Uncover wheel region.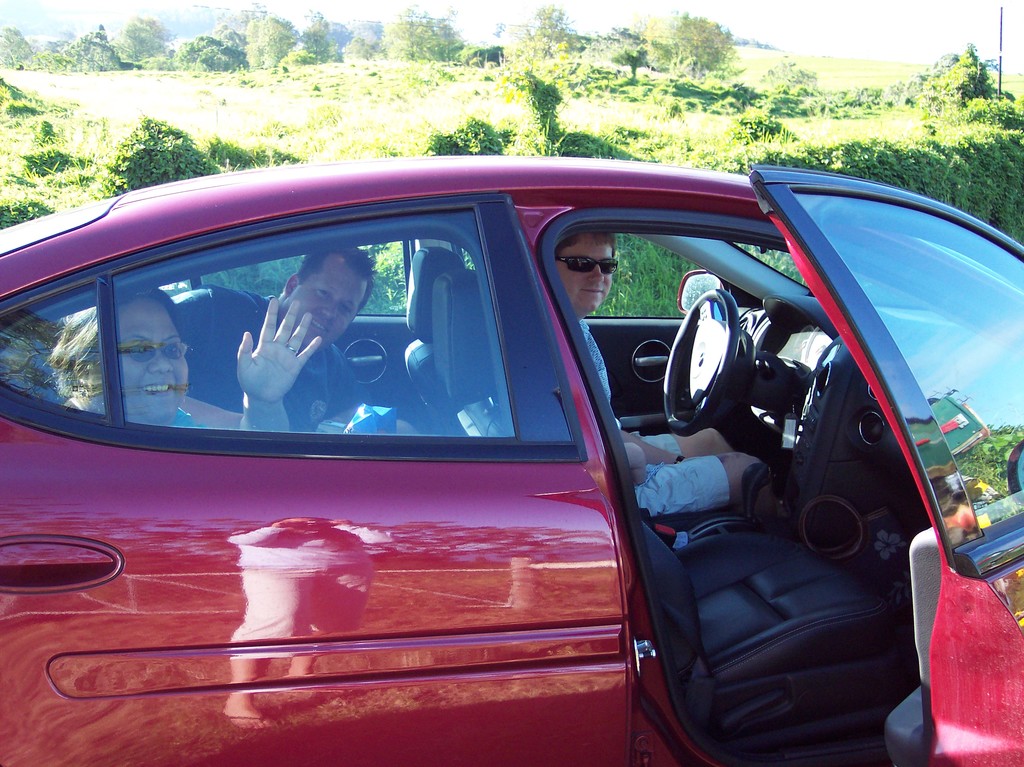
Uncovered: <bbox>662, 287, 739, 436</bbox>.
